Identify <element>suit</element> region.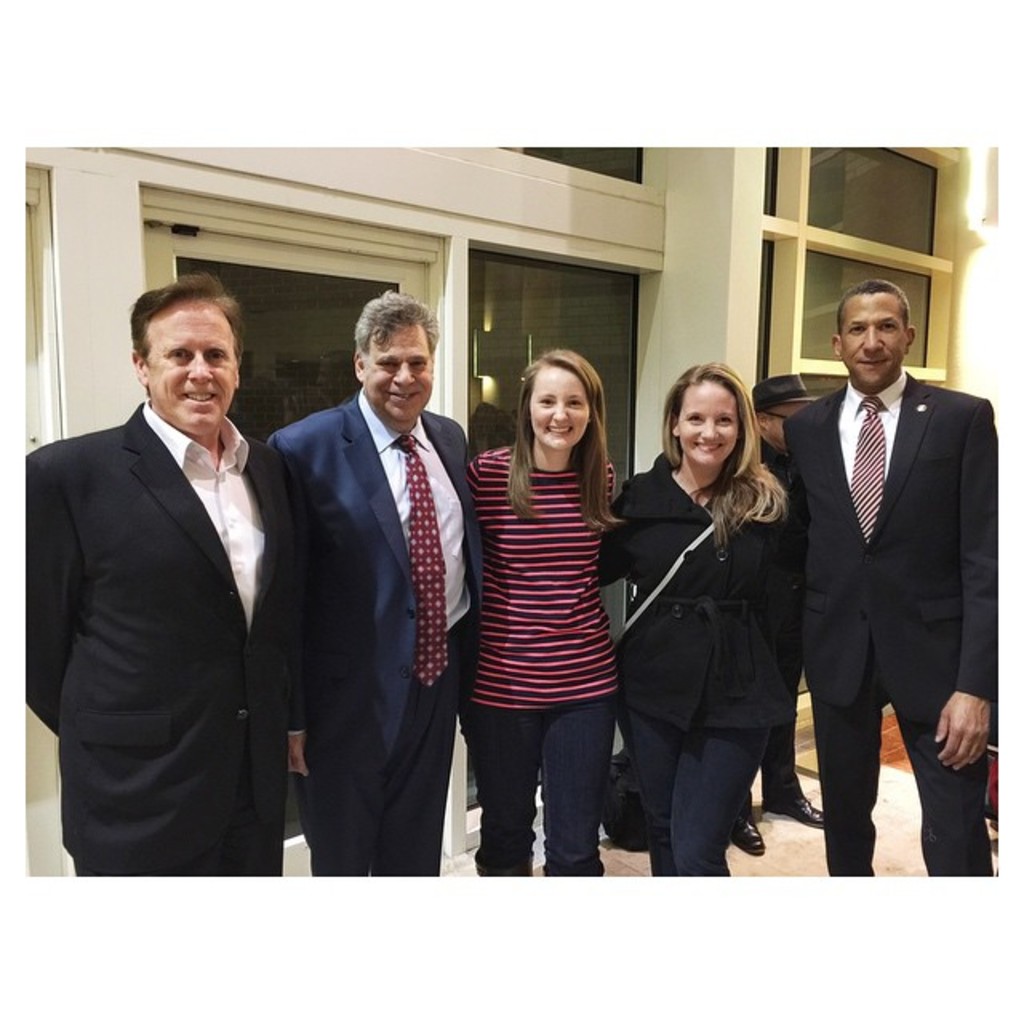
Region: detection(267, 389, 483, 880).
